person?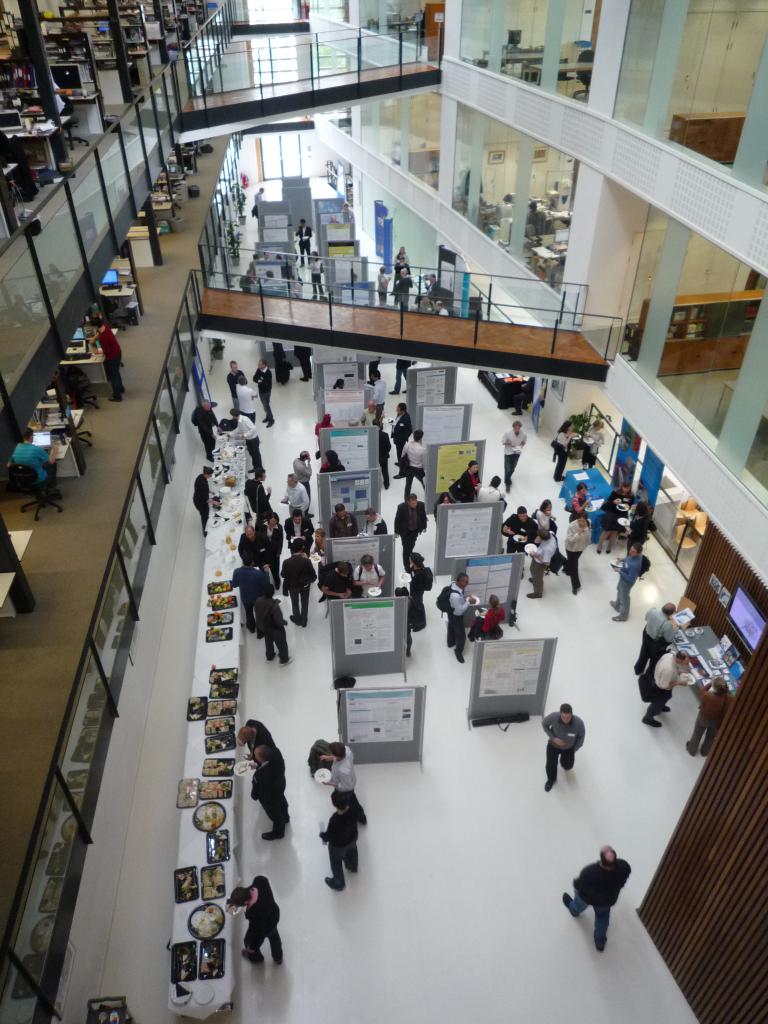
Rect(317, 450, 344, 474)
